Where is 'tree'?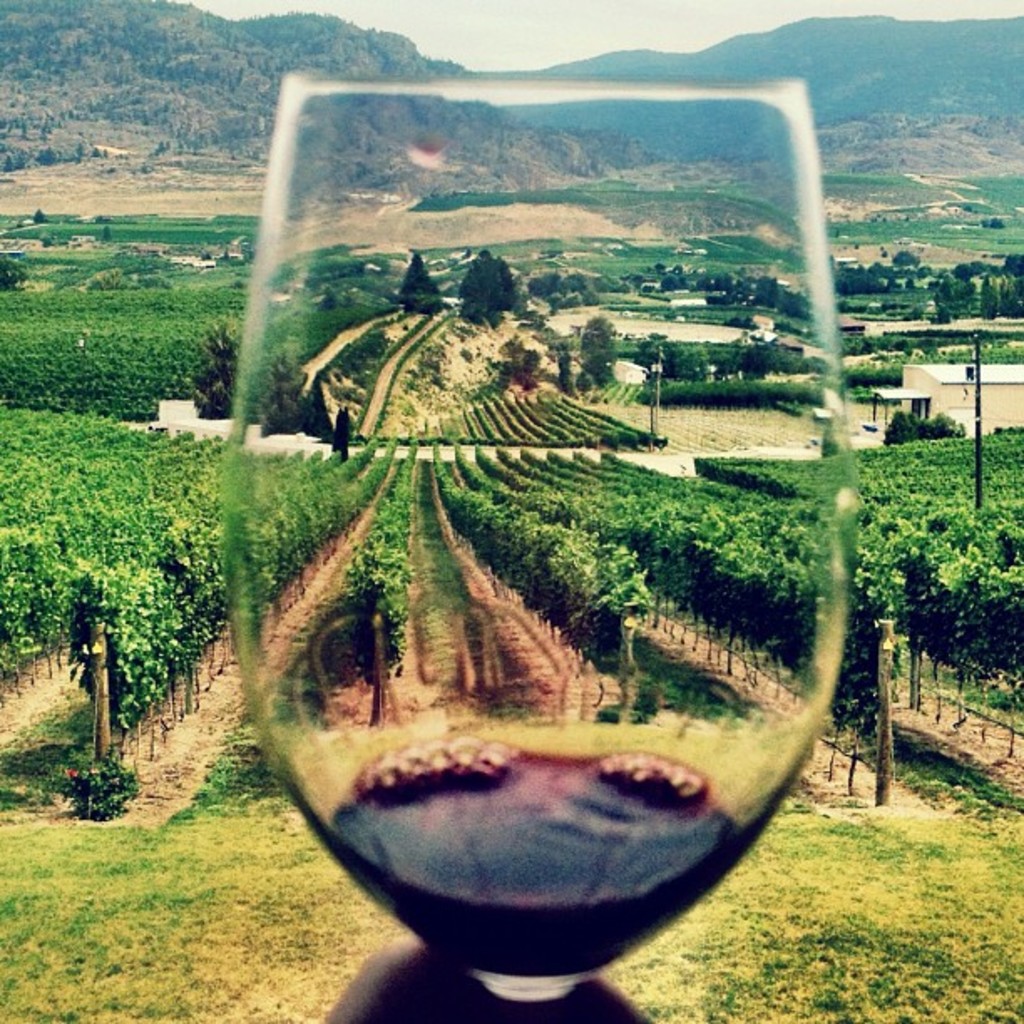
457,243,514,333.
